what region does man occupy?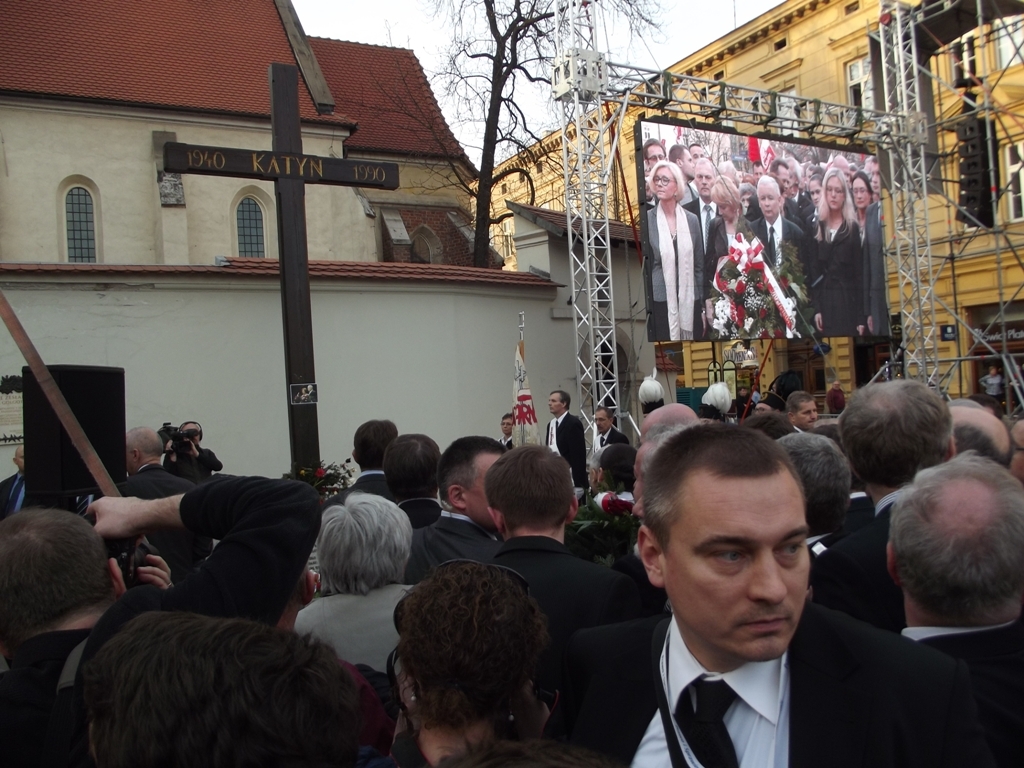
box=[745, 170, 799, 299].
